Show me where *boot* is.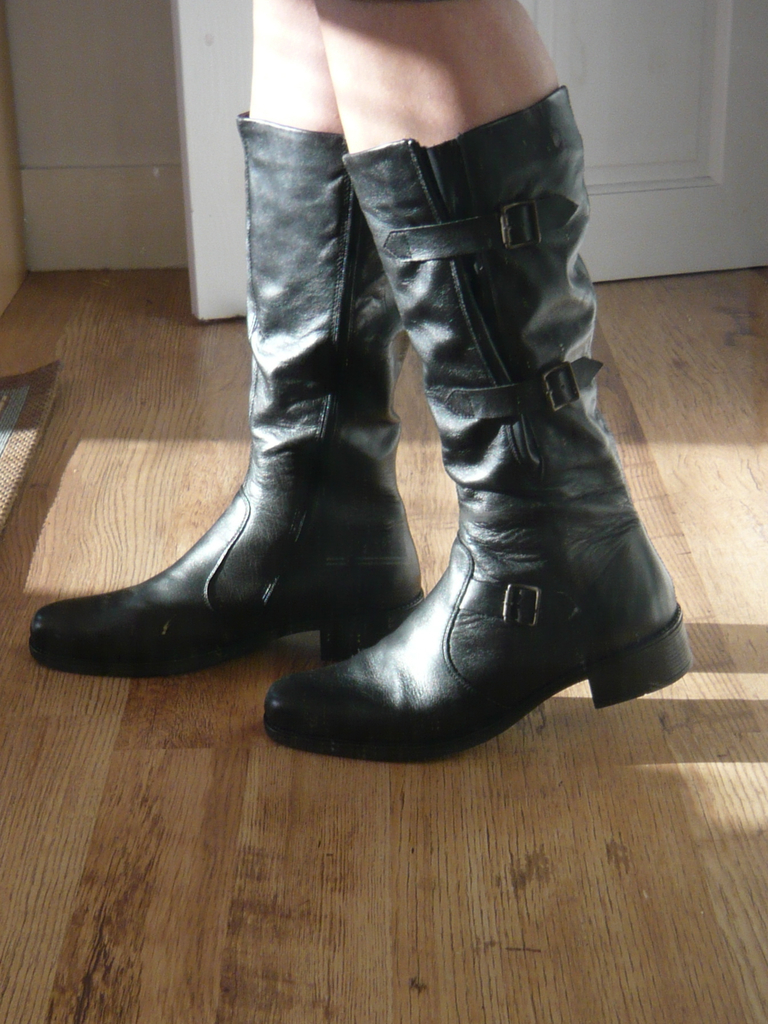
*boot* is at pyautogui.locateOnScreen(29, 120, 425, 685).
